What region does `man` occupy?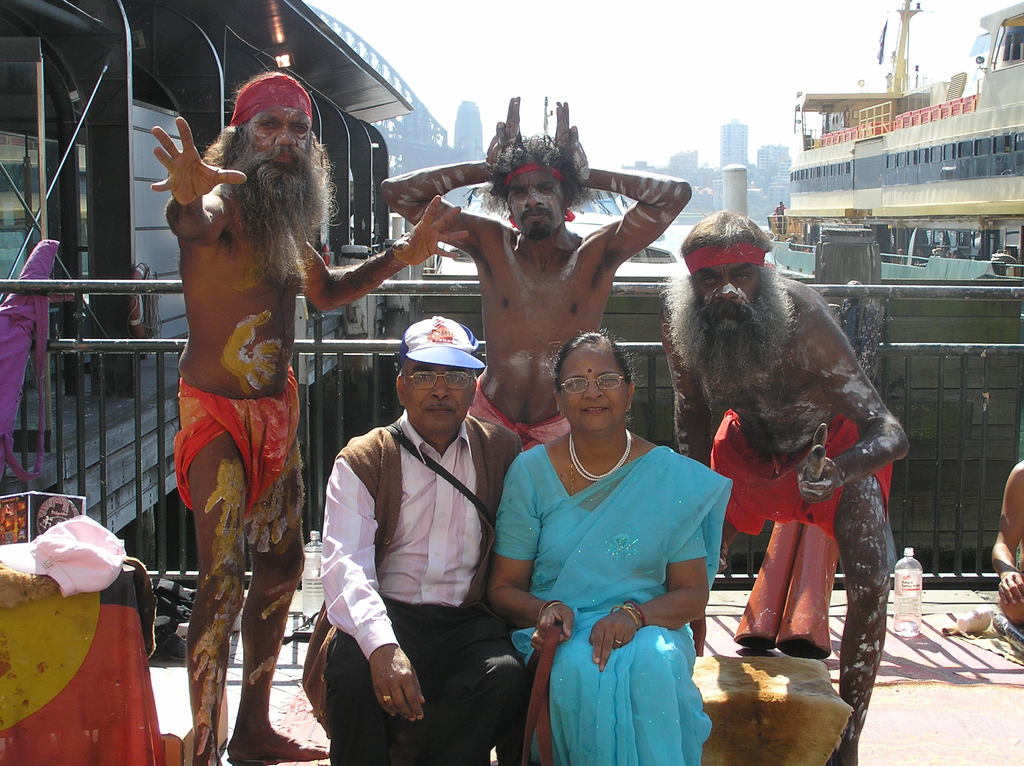
380:97:690:451.
